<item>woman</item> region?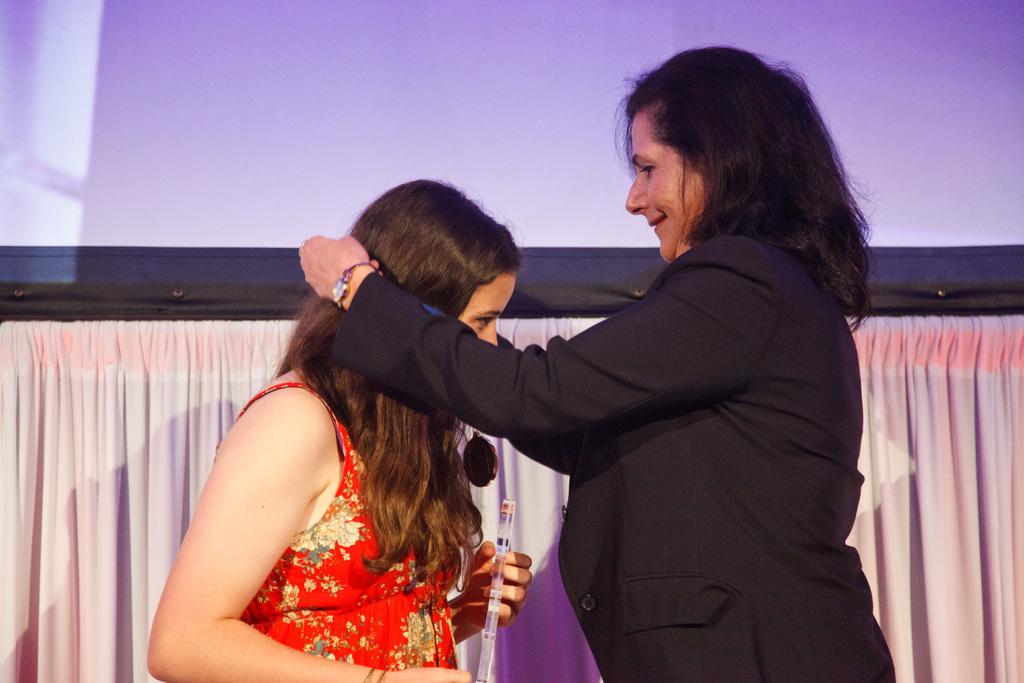
BBox(294, 40, 885, 682)
